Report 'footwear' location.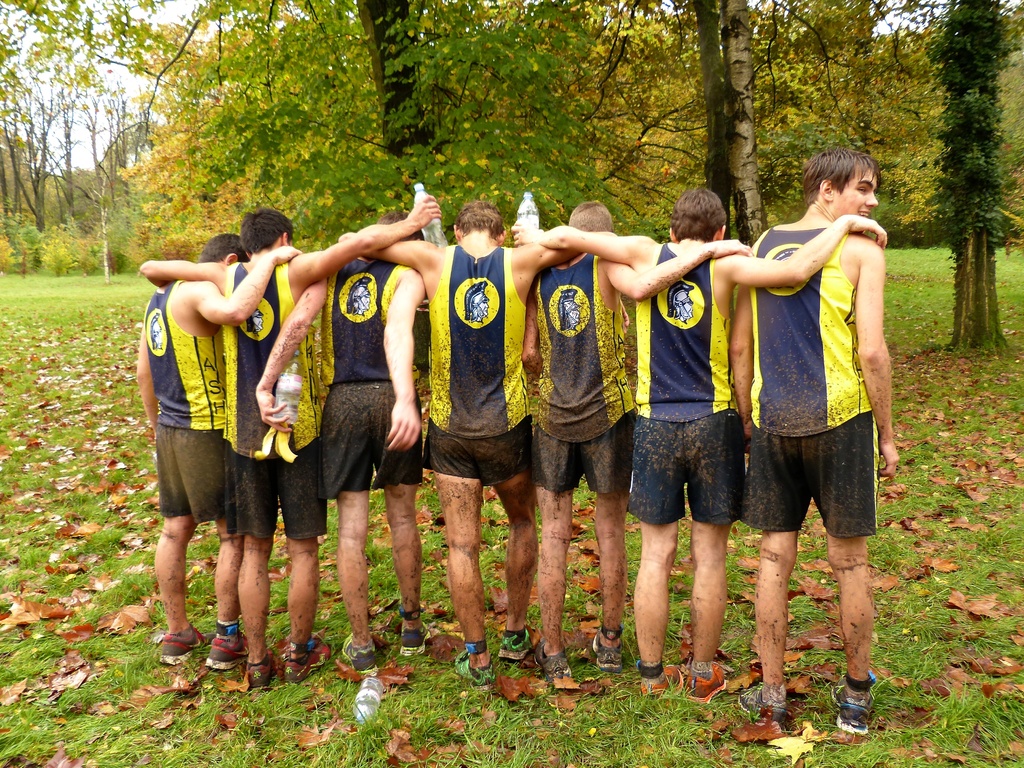
Report: left=456, top=650, right=494, bottom=684.
